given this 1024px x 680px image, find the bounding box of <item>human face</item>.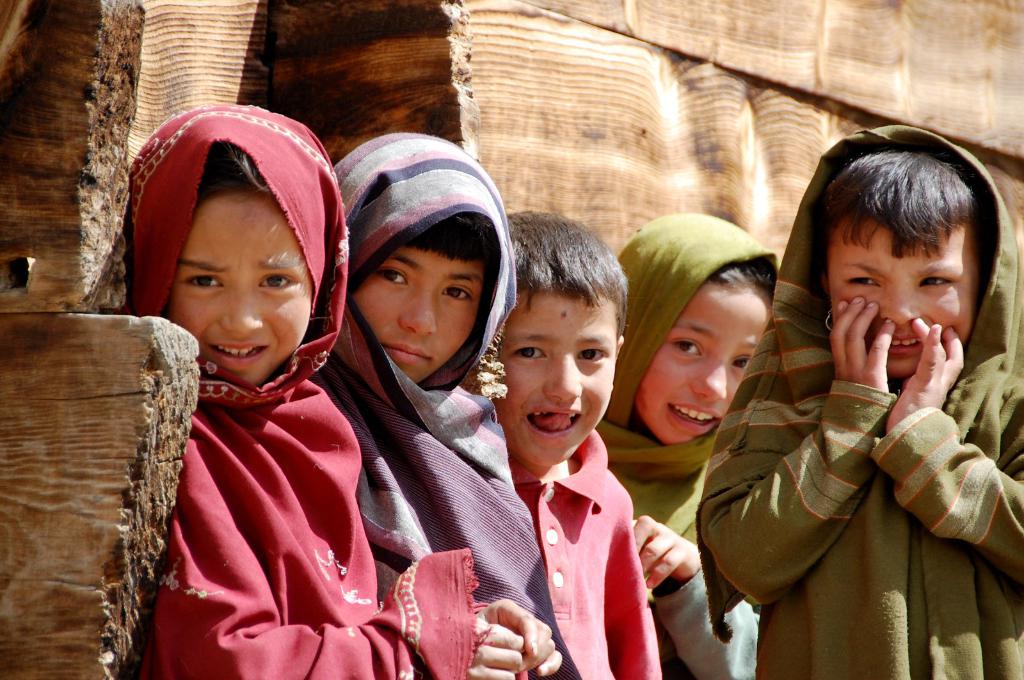
x1=352 y1=248 x2=483 y2=379.
